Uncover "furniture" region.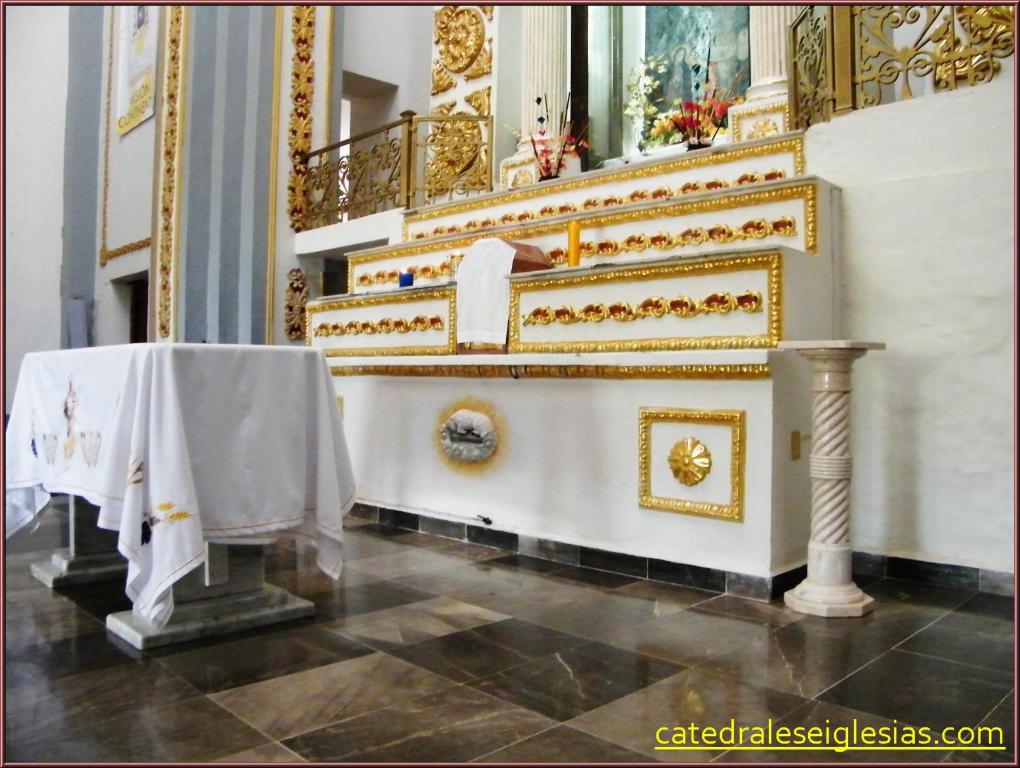
Uncovered: l=2, t=343, r=357, b=651.
